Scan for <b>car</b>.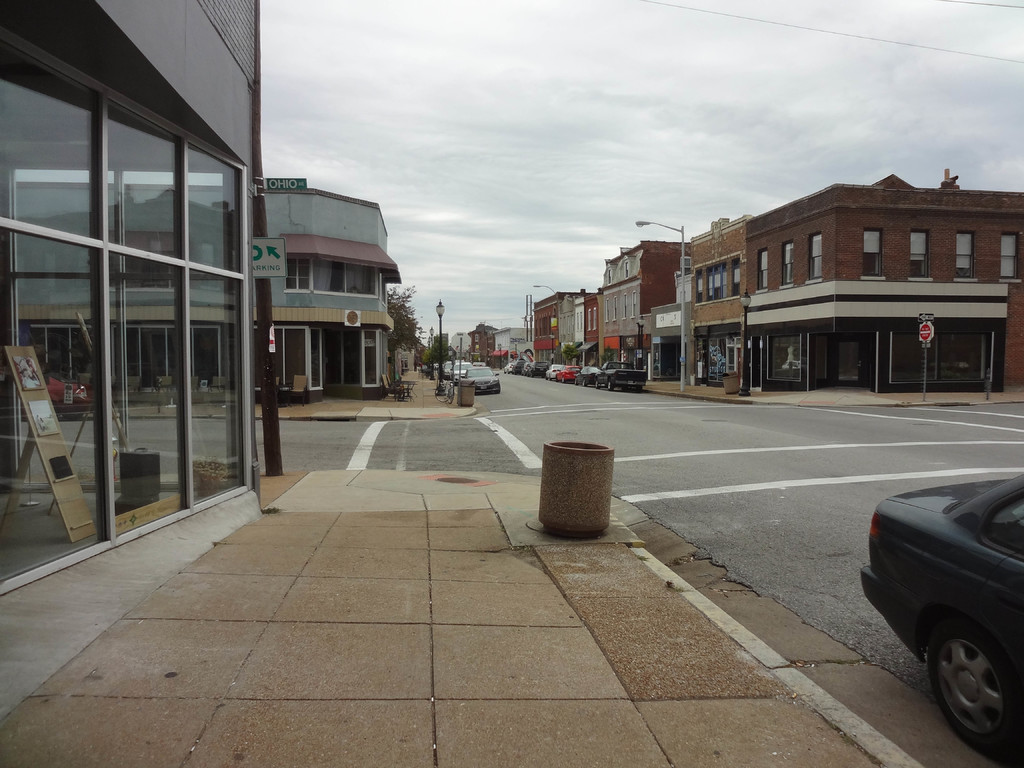
Scan result: crop(857, 468, 1019, 747).
